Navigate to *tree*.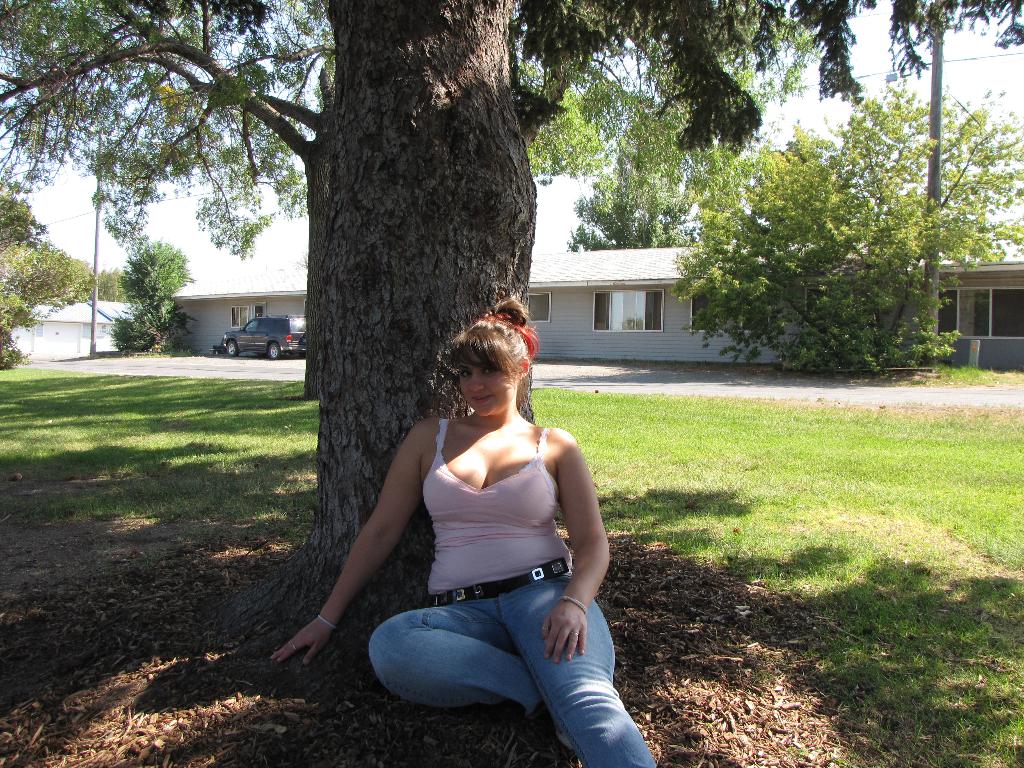
Navigation target: [0, 184, 106, 371].
